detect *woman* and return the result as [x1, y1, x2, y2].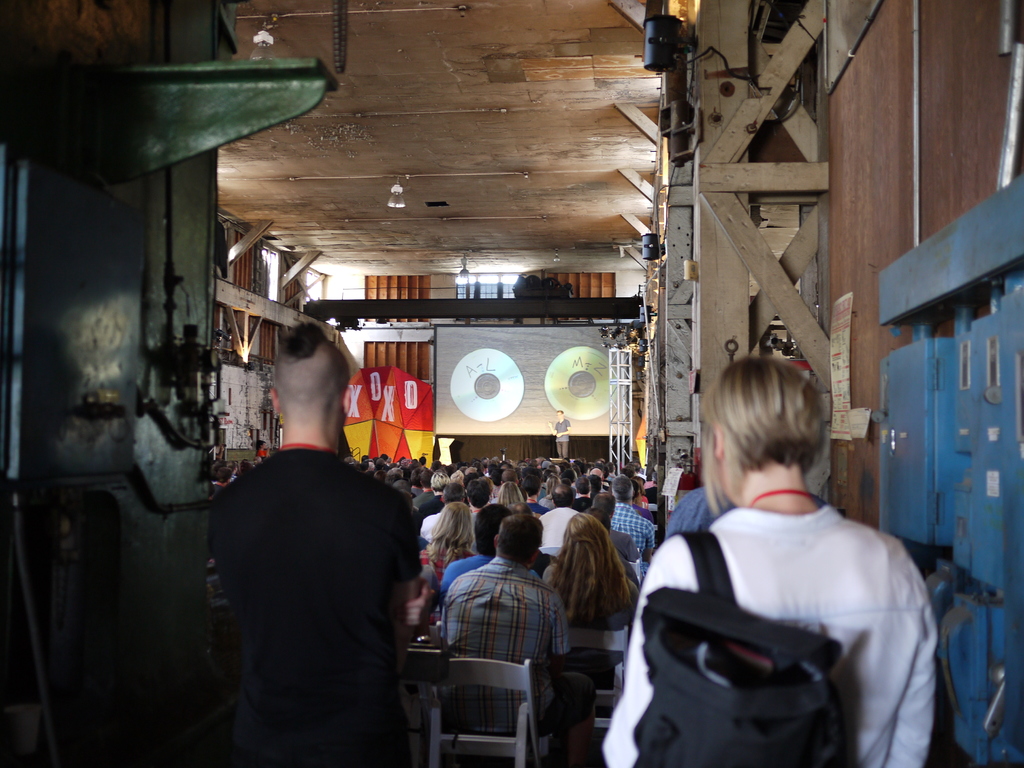
[542, 516, 637, 657].
